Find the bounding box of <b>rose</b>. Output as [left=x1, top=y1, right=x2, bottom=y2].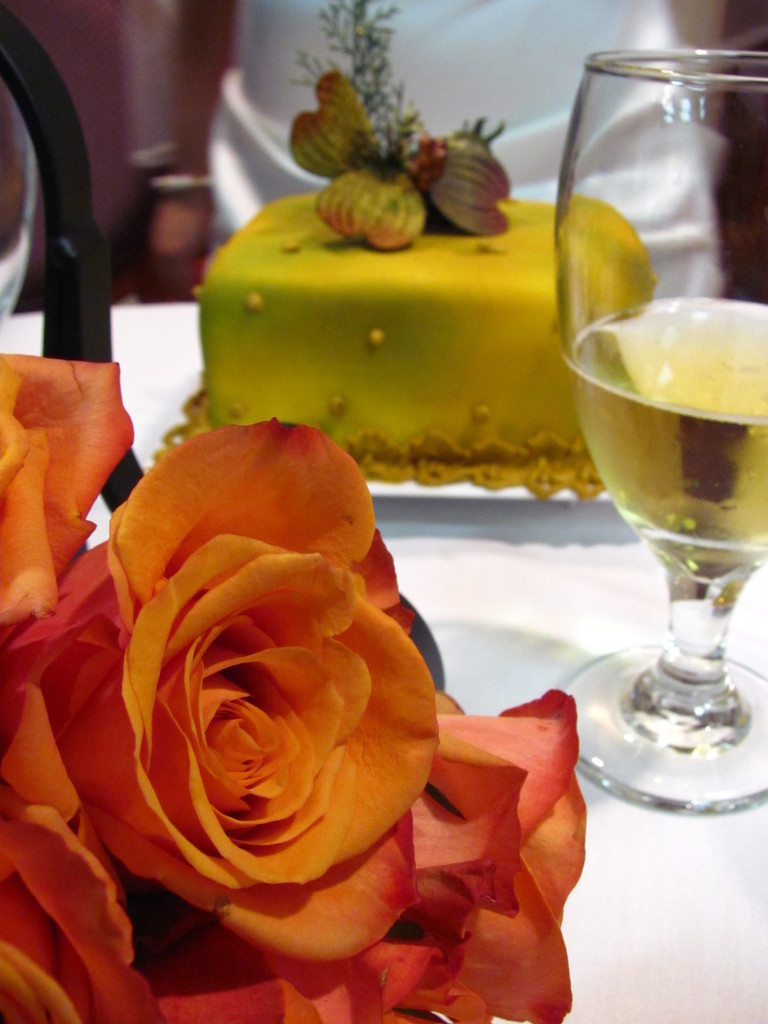
[left=0, top=803, right=148, bottom=1023].
